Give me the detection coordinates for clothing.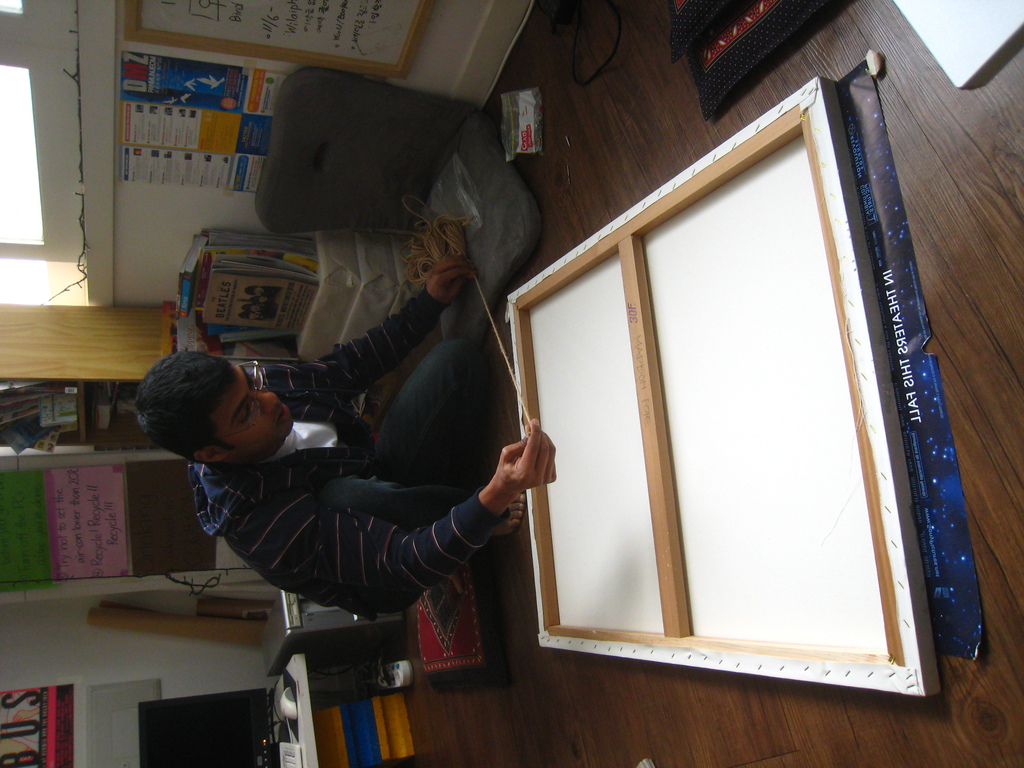
{"left": 198, "top": 283, "right": 513, "bottom": 612}.
